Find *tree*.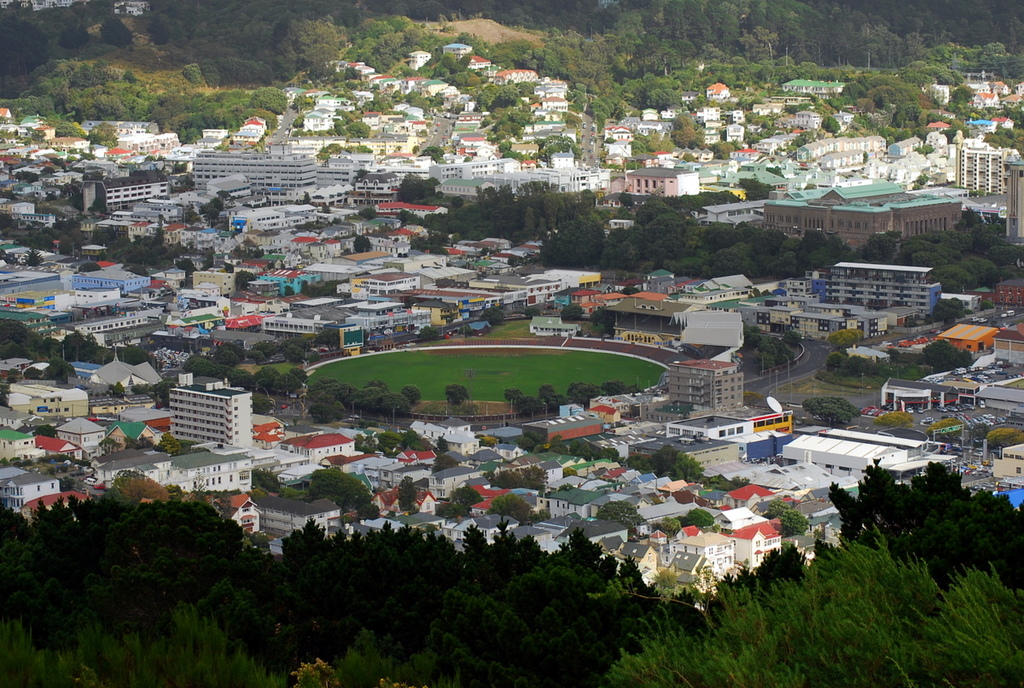
980 300 993 312.
